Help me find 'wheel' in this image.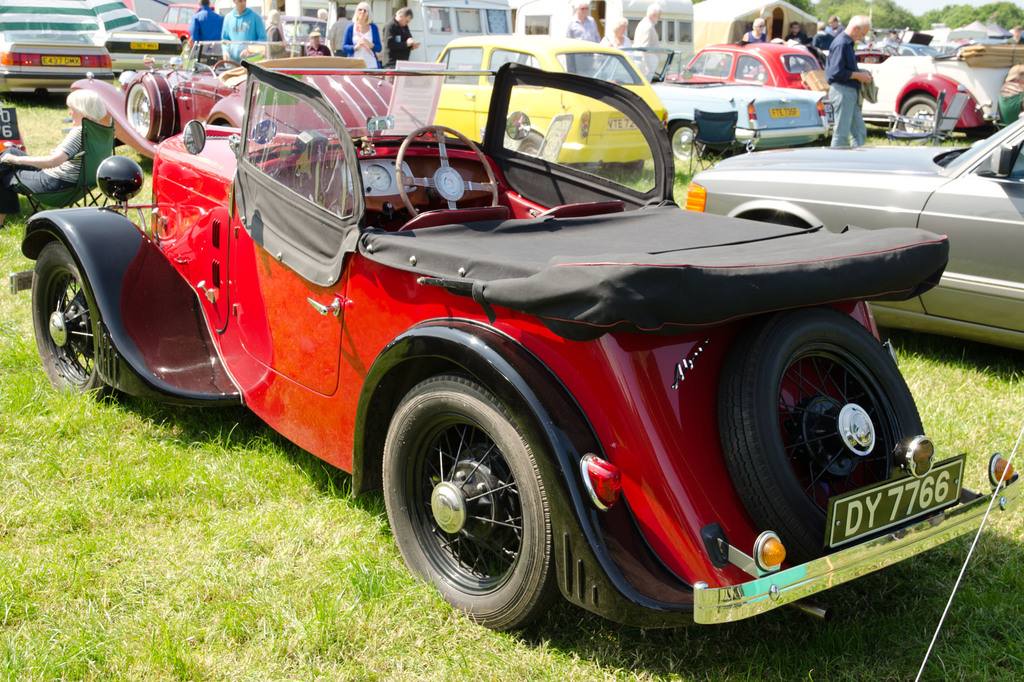
Found it: {"x1": 124, "y1": 66, "x2": 173, "y2": 141}.
